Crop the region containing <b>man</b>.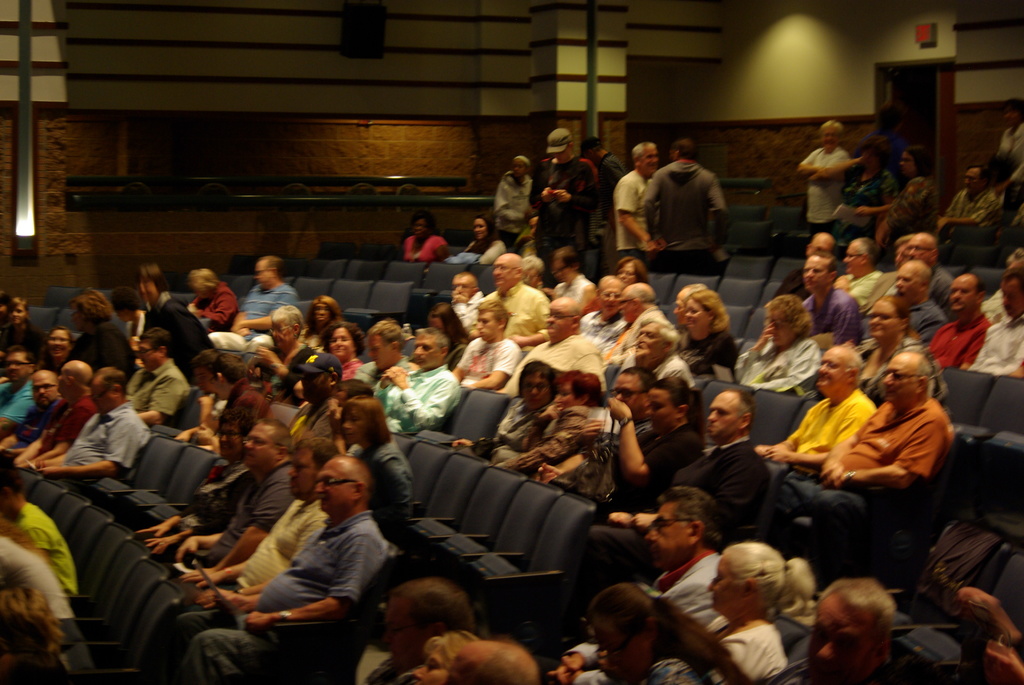
Crop region: box=[0, 345, 35, 434].
